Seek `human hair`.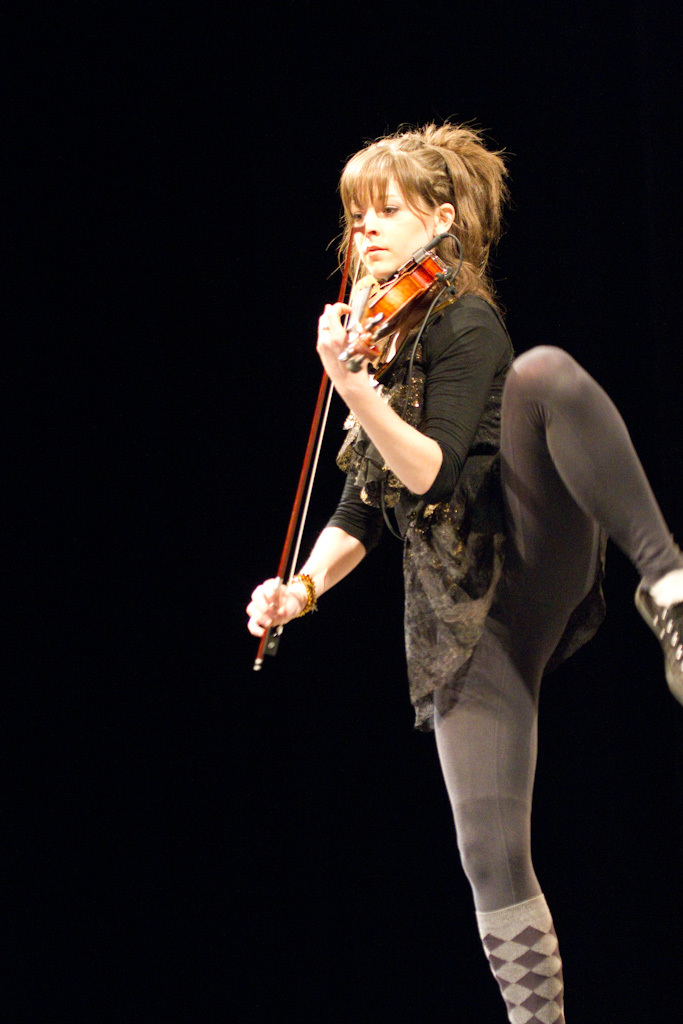
detection(336, 127, 486, 268).
